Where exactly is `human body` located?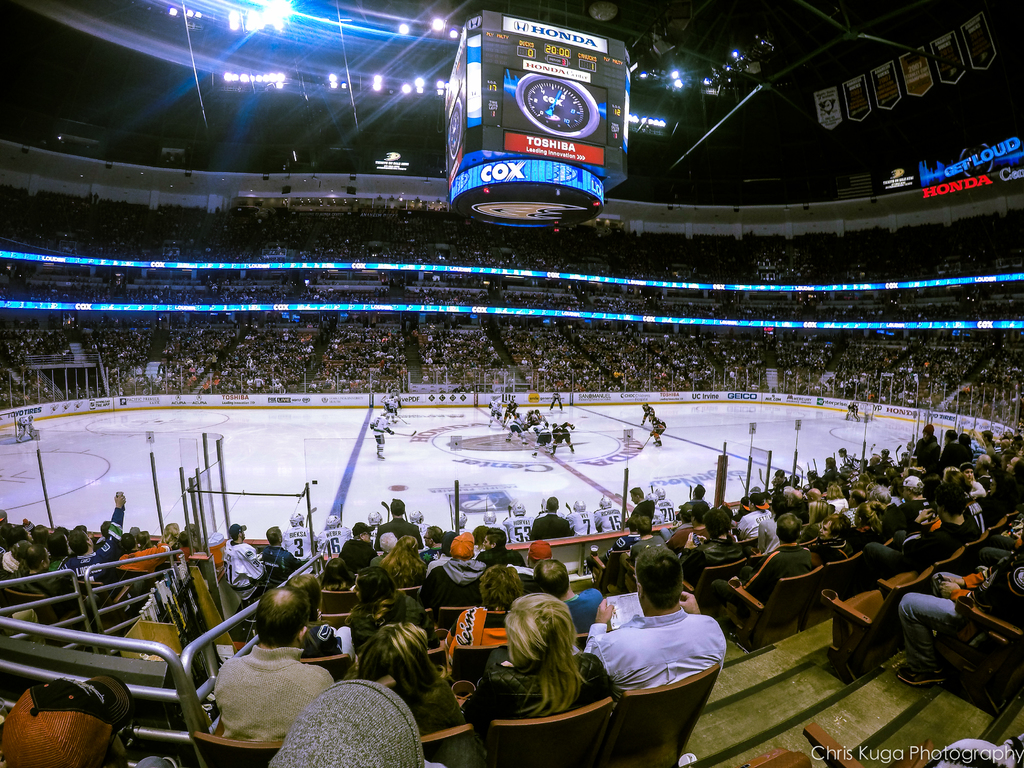
Its bounding box is l=459, t=653, r=615, b=728.
